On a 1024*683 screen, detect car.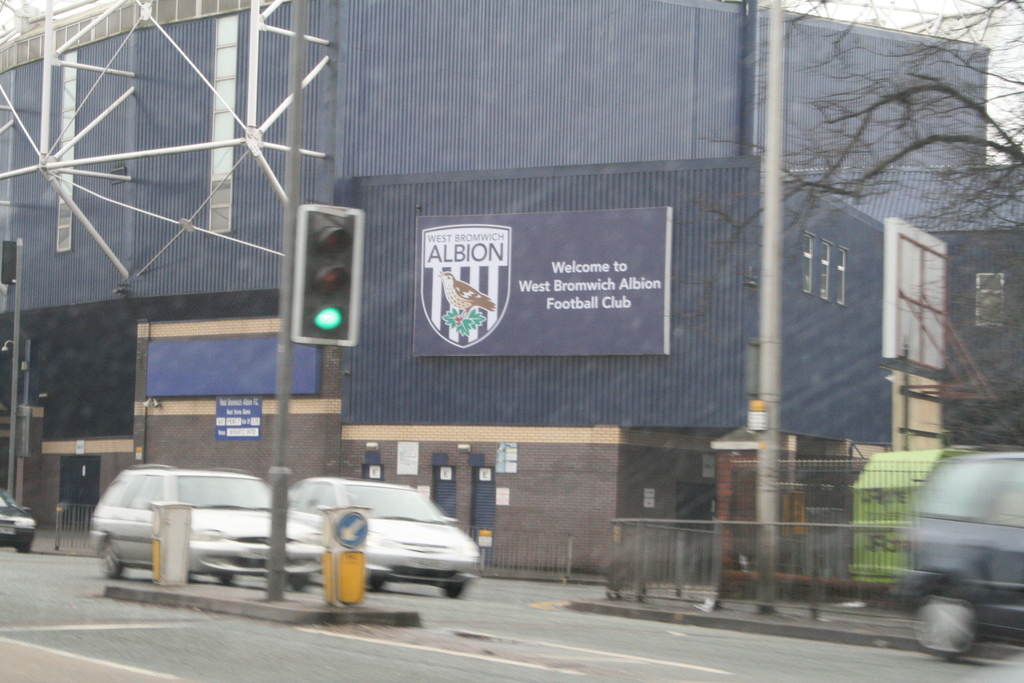
left=0, top=482, right=38, bottom=552.
